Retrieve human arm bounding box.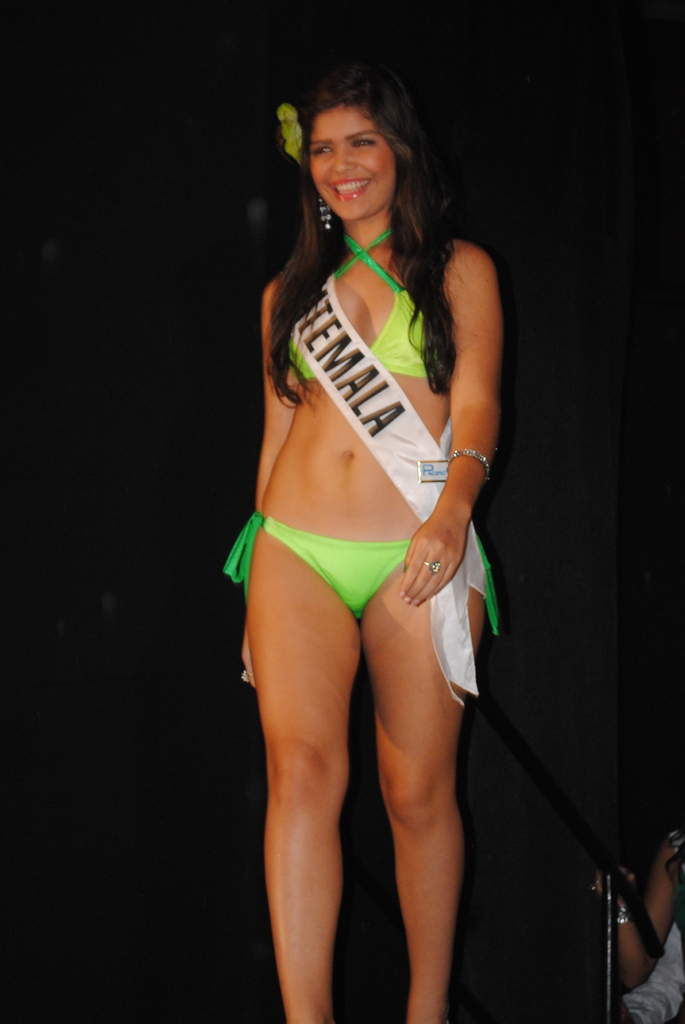
Bounding box: 591,829,683,1001.
